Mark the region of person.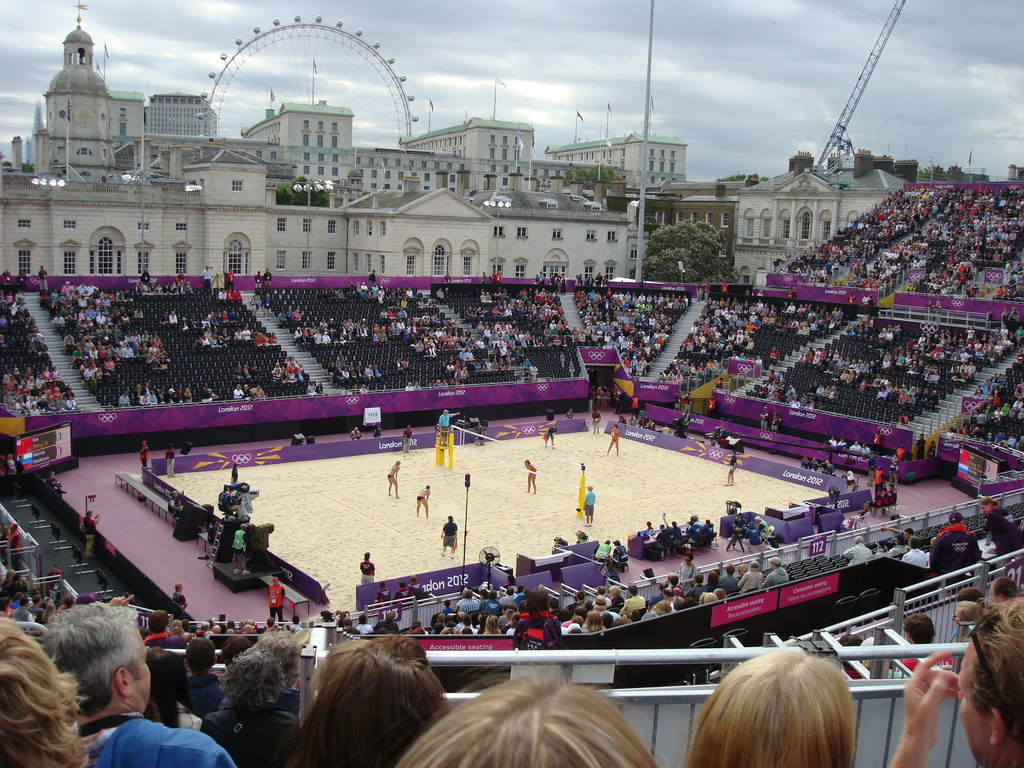
Region: BBox(242, 363, 250, 378).
